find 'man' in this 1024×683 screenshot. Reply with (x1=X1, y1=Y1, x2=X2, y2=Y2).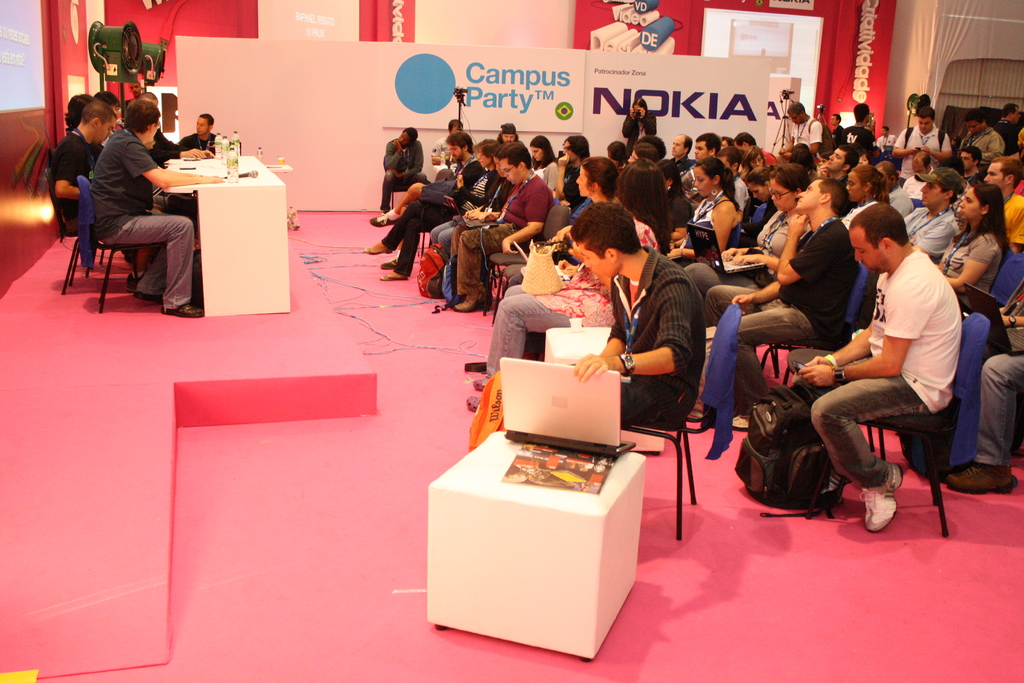
(x1=793, y1=201, x2=963, y2=533).
